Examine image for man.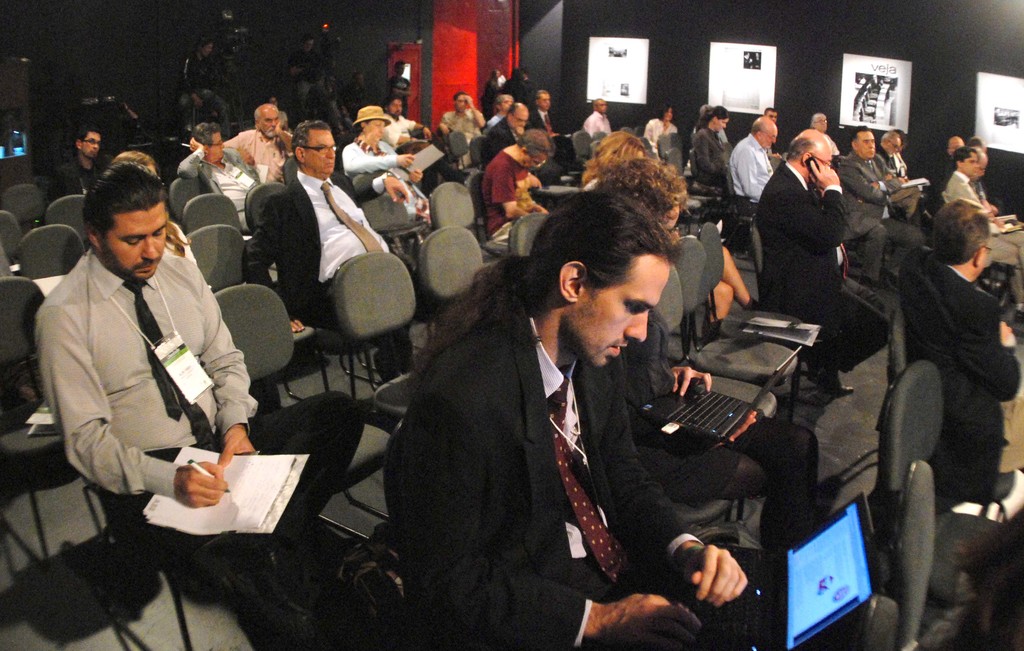
Examination result: (x1=385, y1=97, x2=433, y2=148).
